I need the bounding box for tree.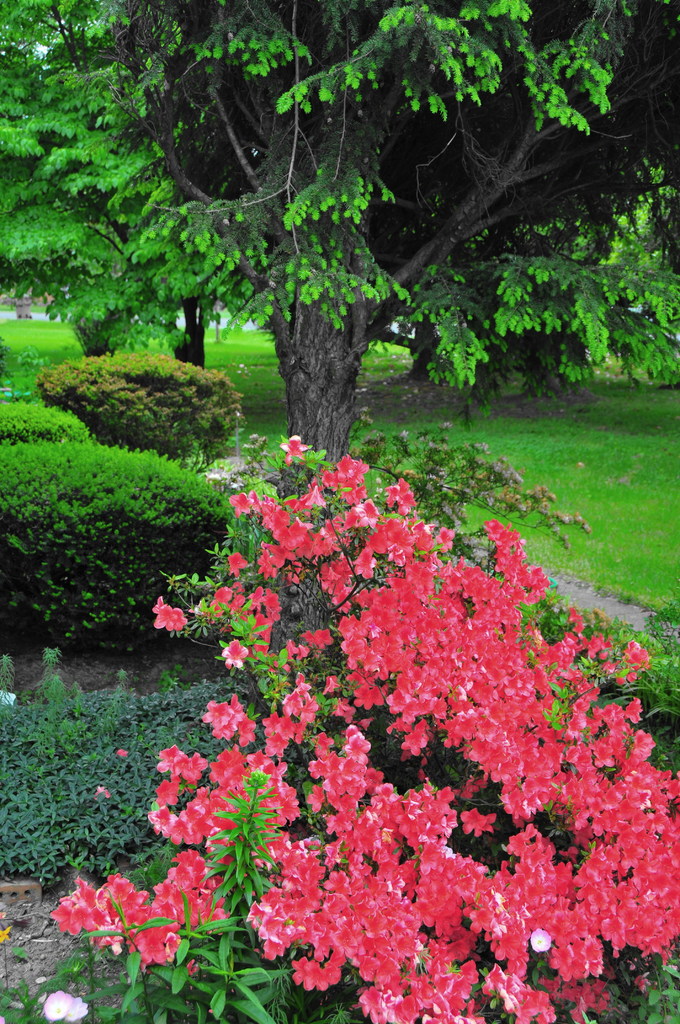
Here it is: [0, 0, 679, 504].
